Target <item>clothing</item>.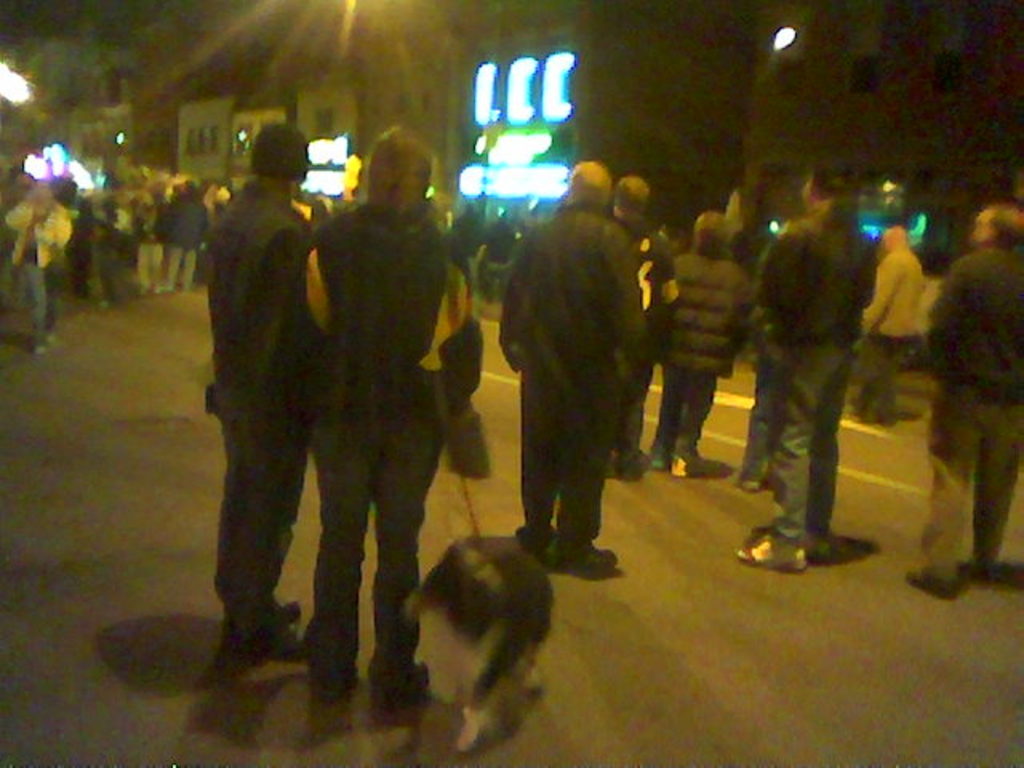
Target region: <bbox>312, 194, 454, 699</bbox>.
